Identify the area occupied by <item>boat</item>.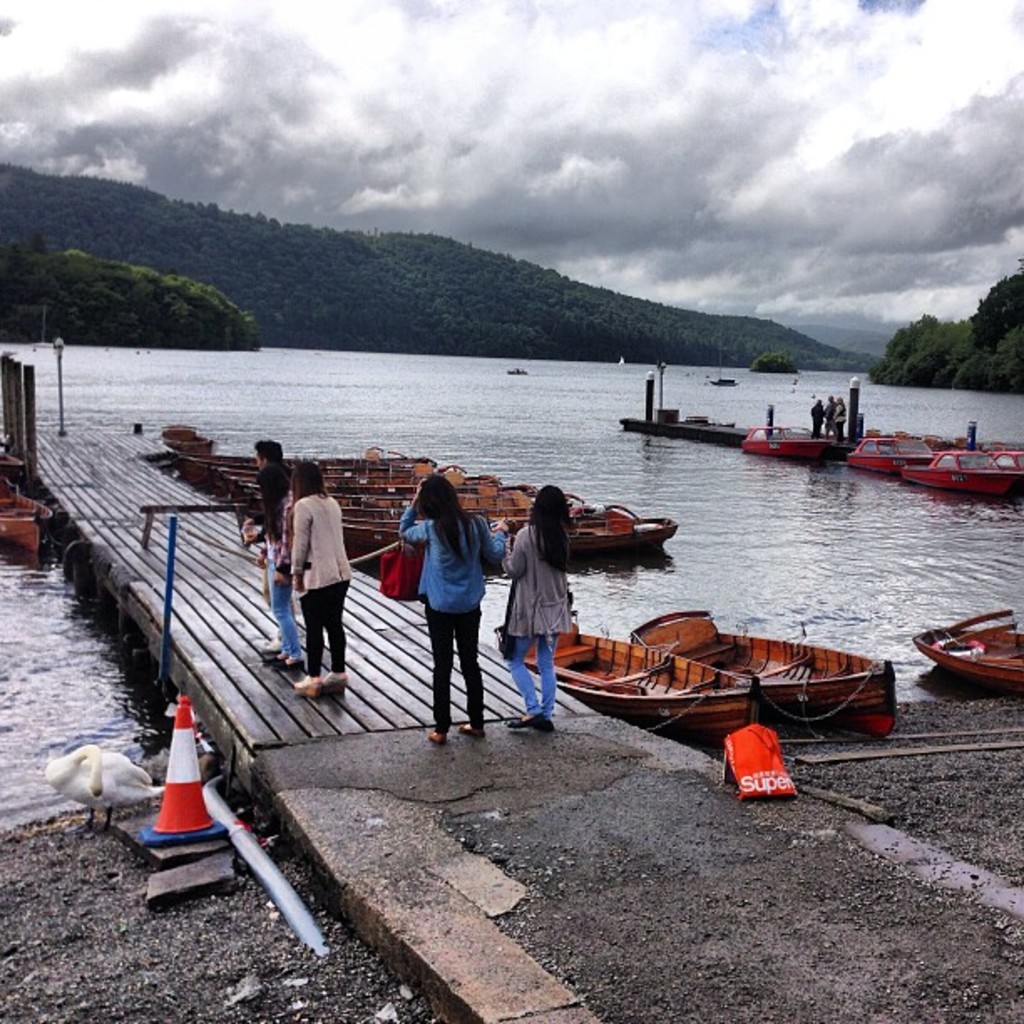
Area: box=[914, 607, 1022, 683].
